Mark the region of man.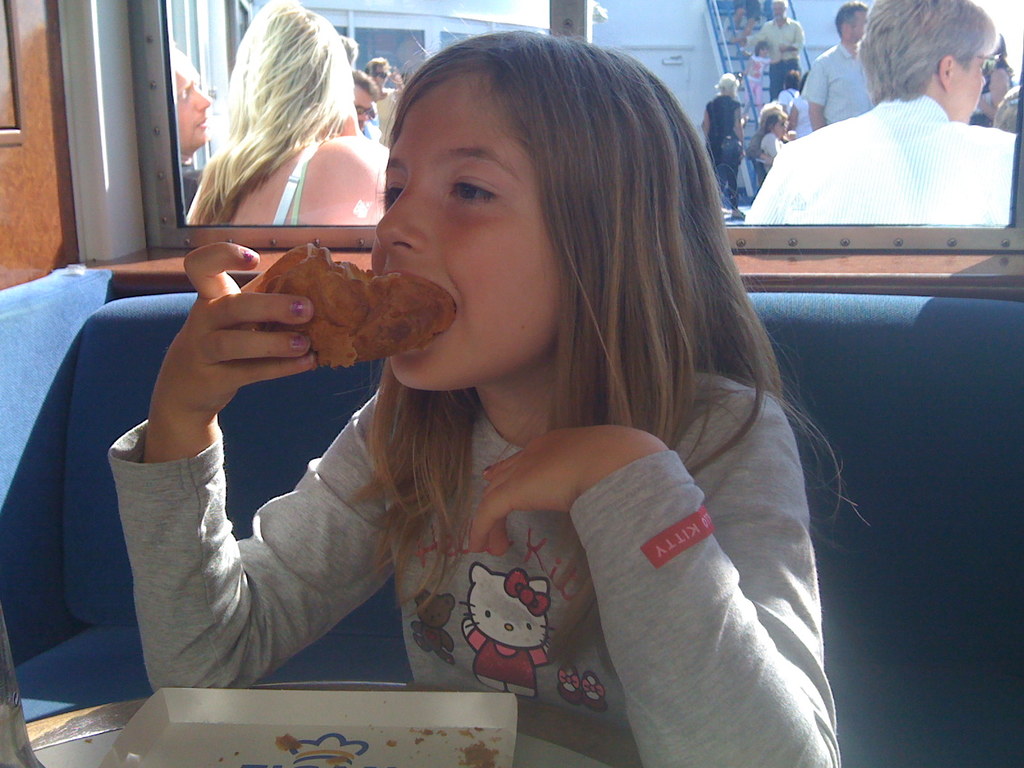
Region: <bbox>984, 35, 1012, 128</bbox>.
